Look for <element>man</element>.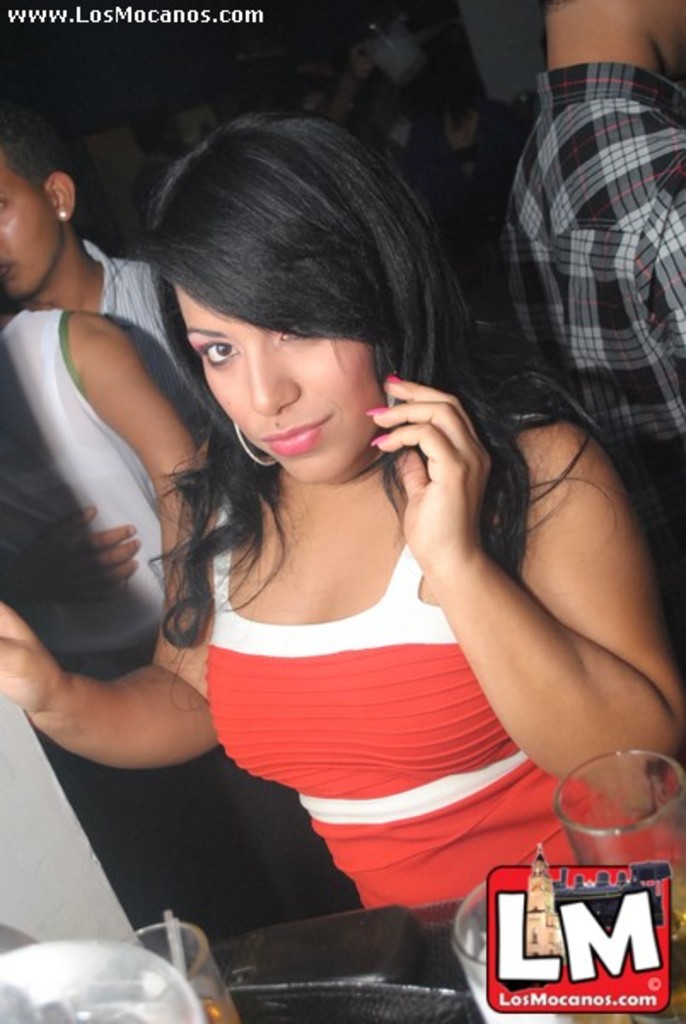
Found: pyautogui.locateOnScreen(0, 73, 261, 439).
